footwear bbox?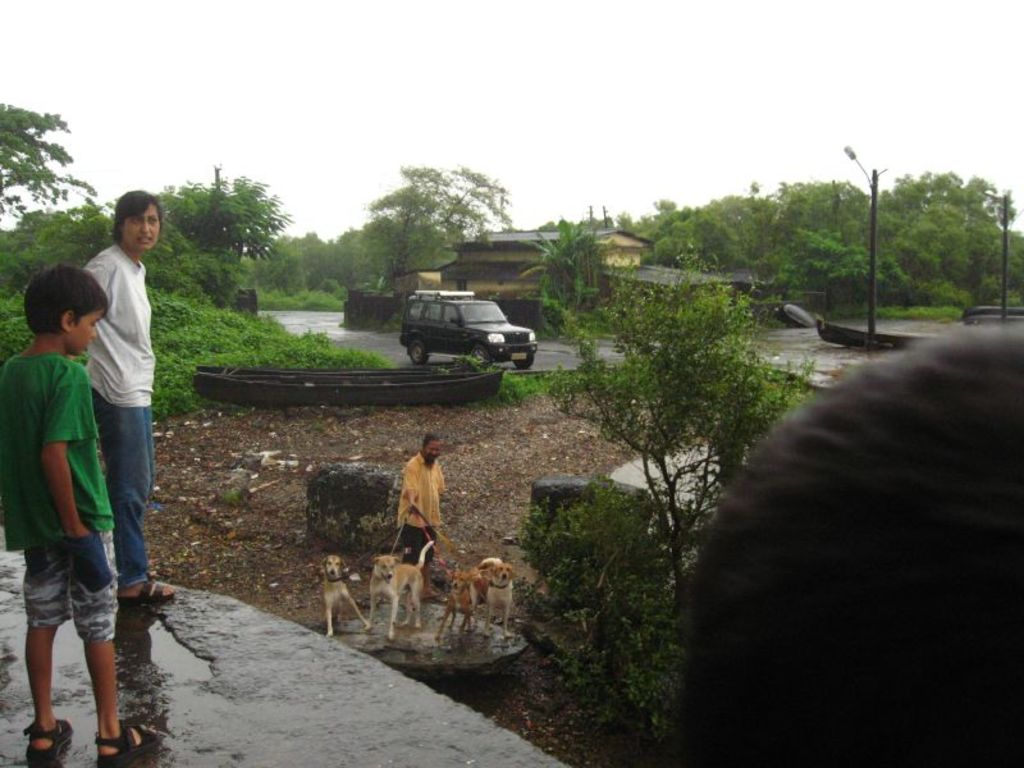
115:580:179:603
